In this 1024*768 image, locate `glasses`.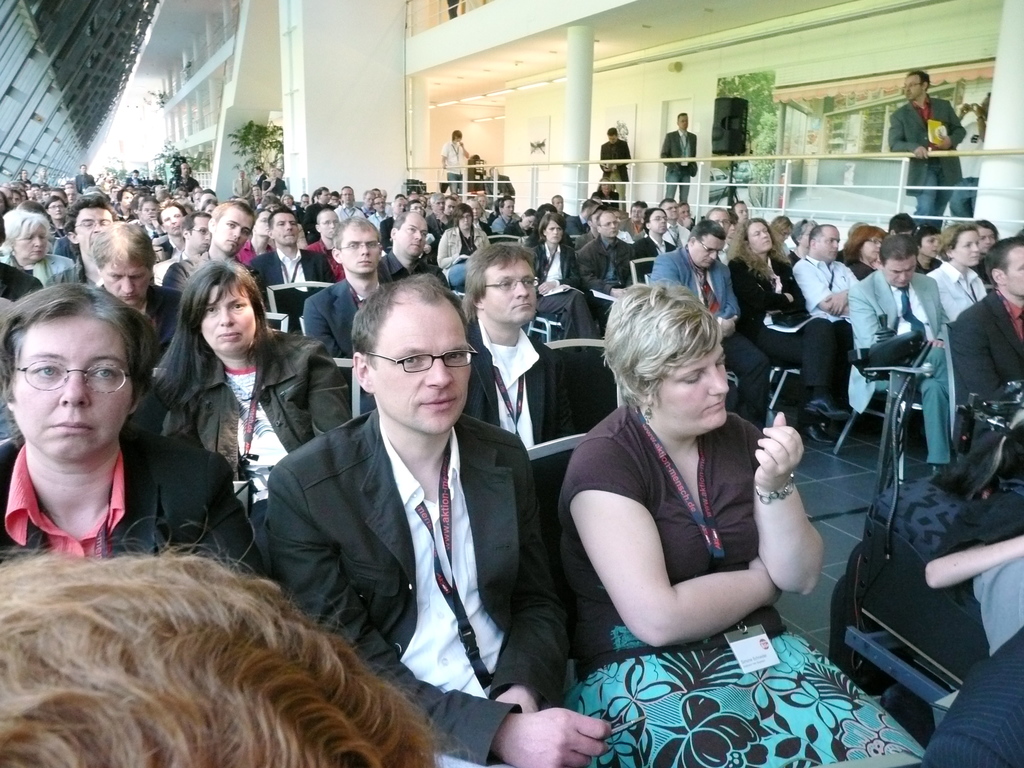
Bounding box: bbox(341, 240, 381, 252).
